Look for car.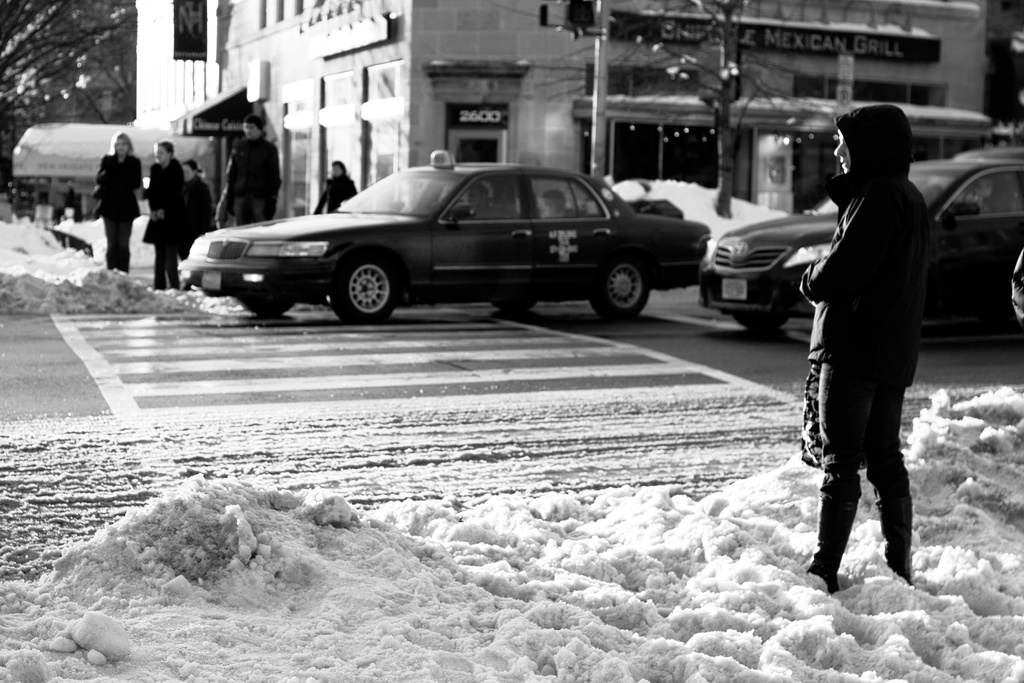
Found: 698, 147, 1023, 329.
